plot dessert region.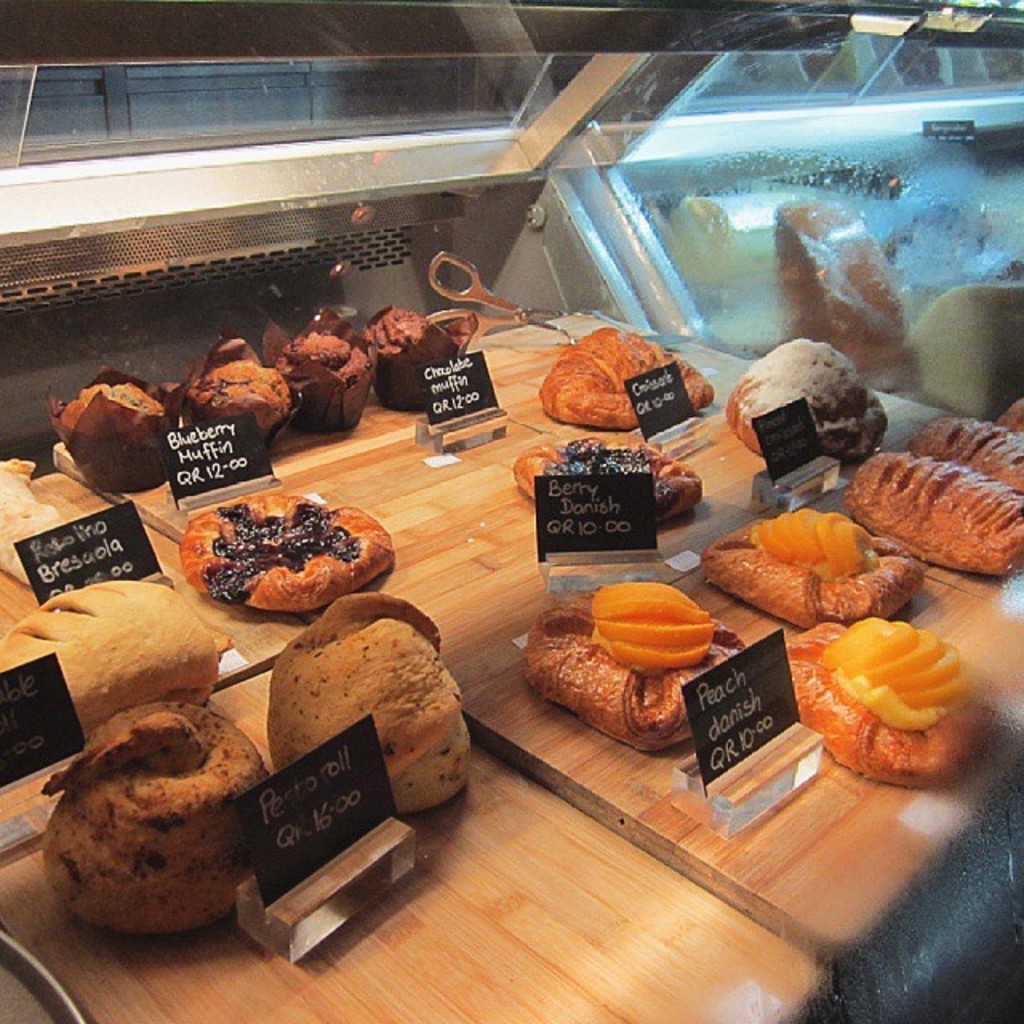
Plotted at rect(37, 696, 290, 955).
